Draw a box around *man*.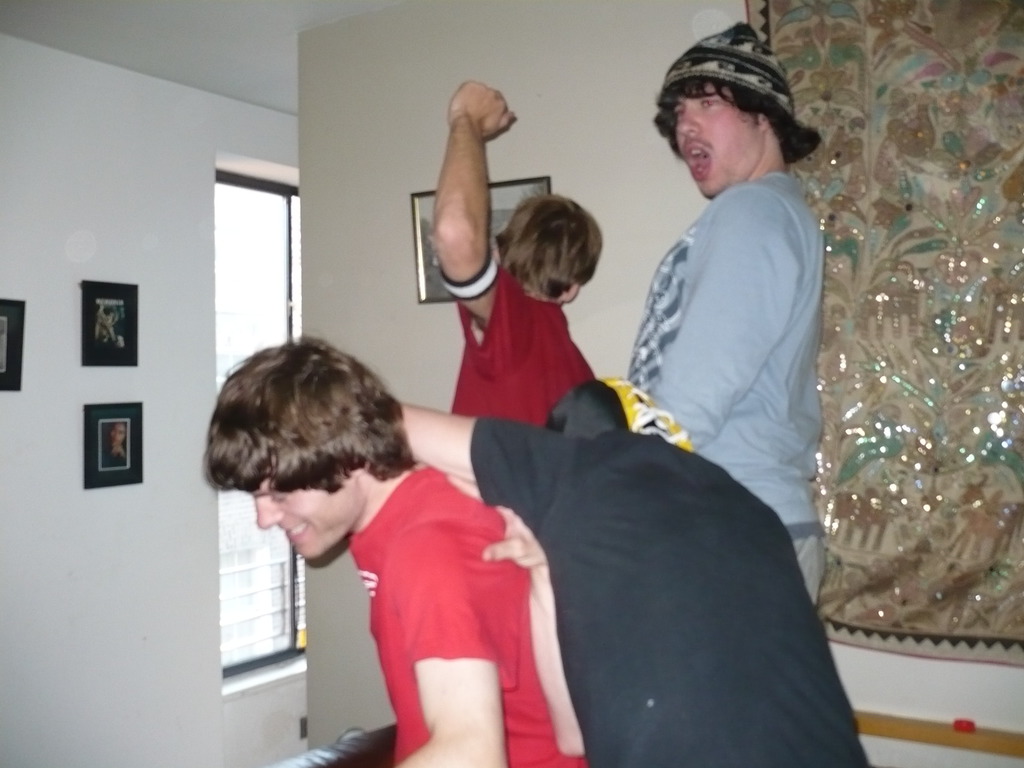
rect(426, 77, 600, 430).
